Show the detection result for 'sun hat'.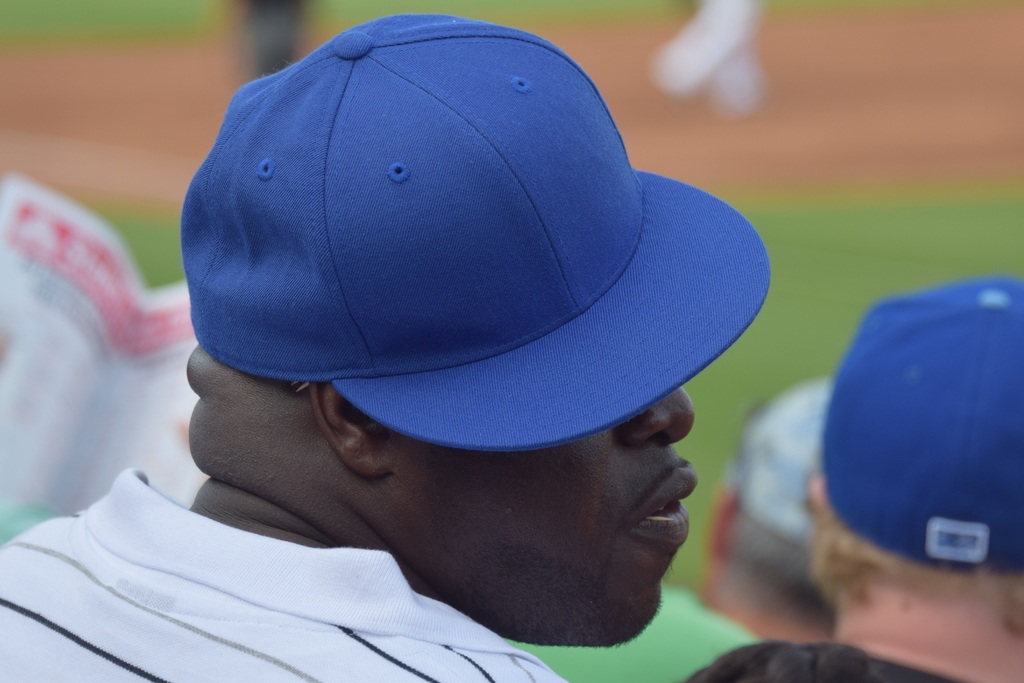
<bbox>729, 372, 829, 552</bbox>.
